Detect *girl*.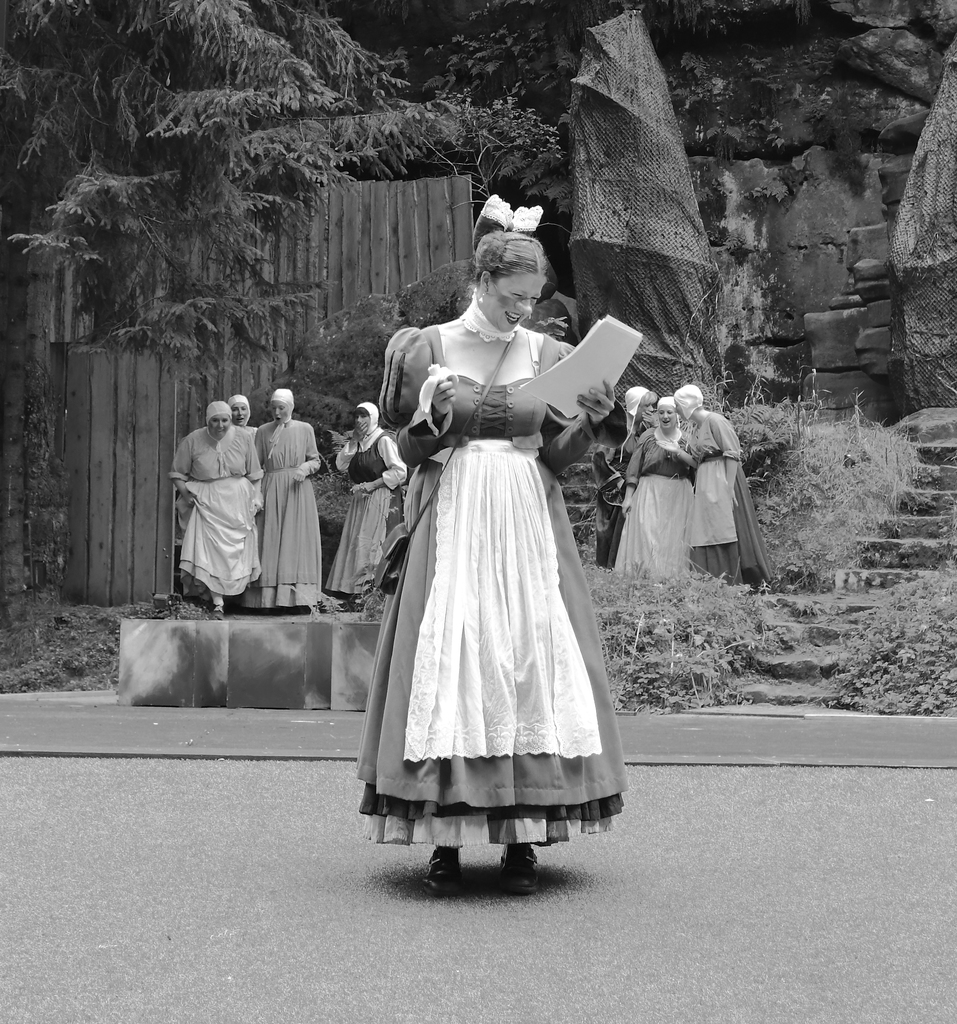
Detected at [left=358, top=199, right=631, bottom=892].
